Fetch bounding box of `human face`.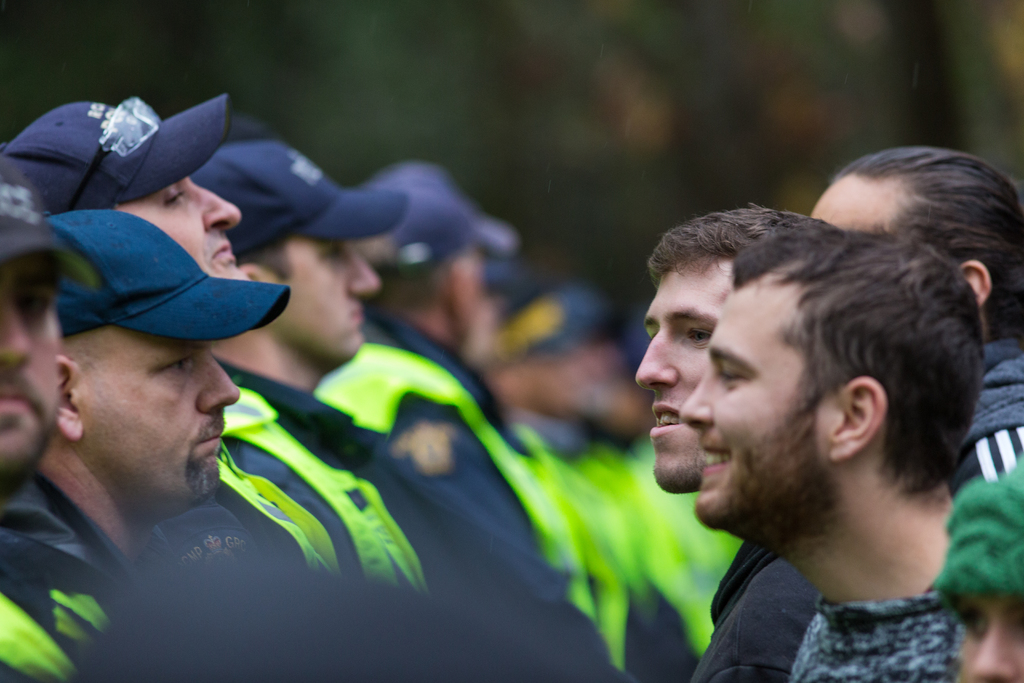
Bbox: l=120, t=176, r=247, b=280.
